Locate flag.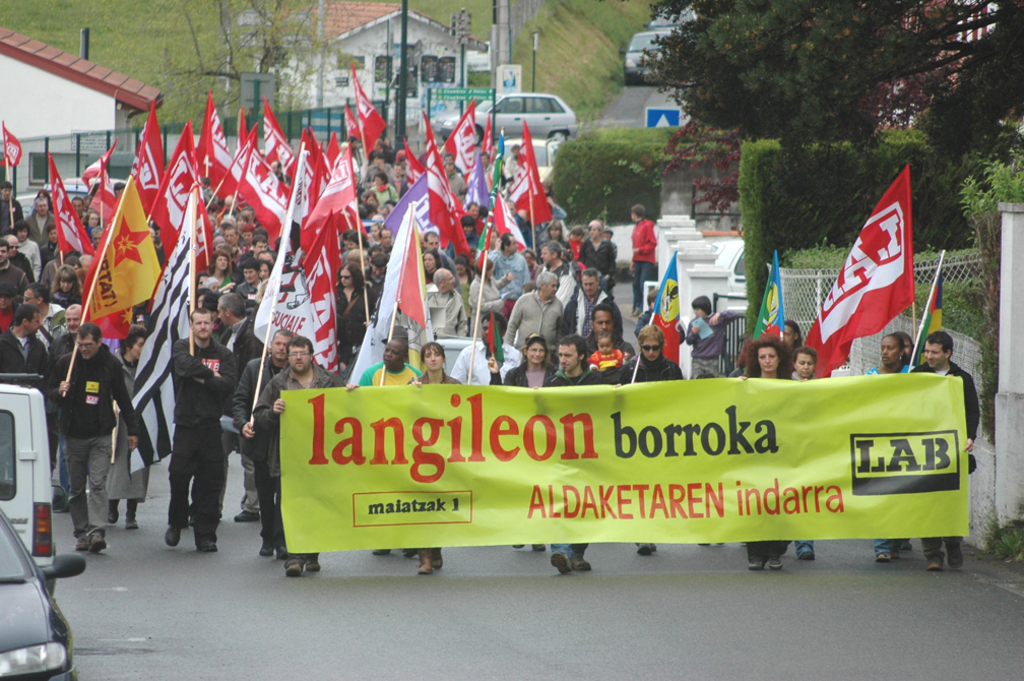
Bounding box: (482,117,498,177).
